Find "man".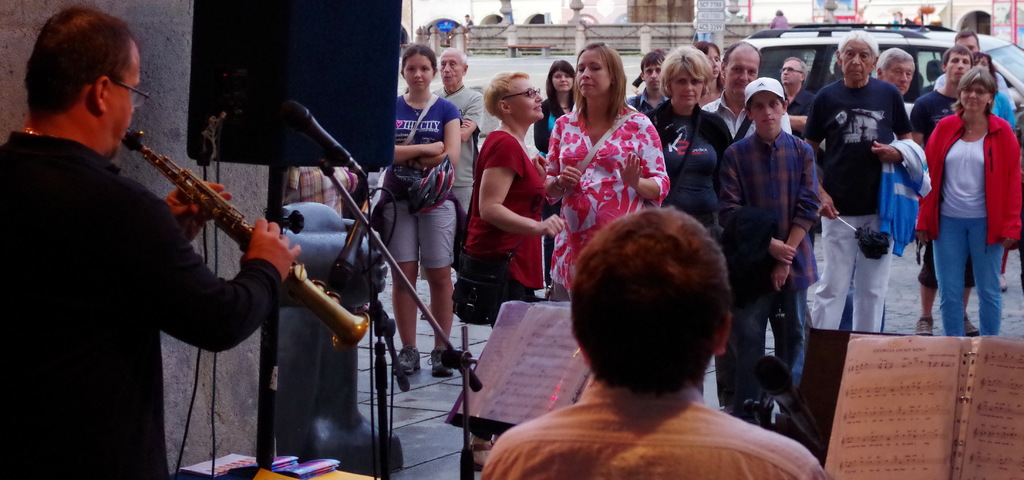
bbox(837, 45, 917, 331).
